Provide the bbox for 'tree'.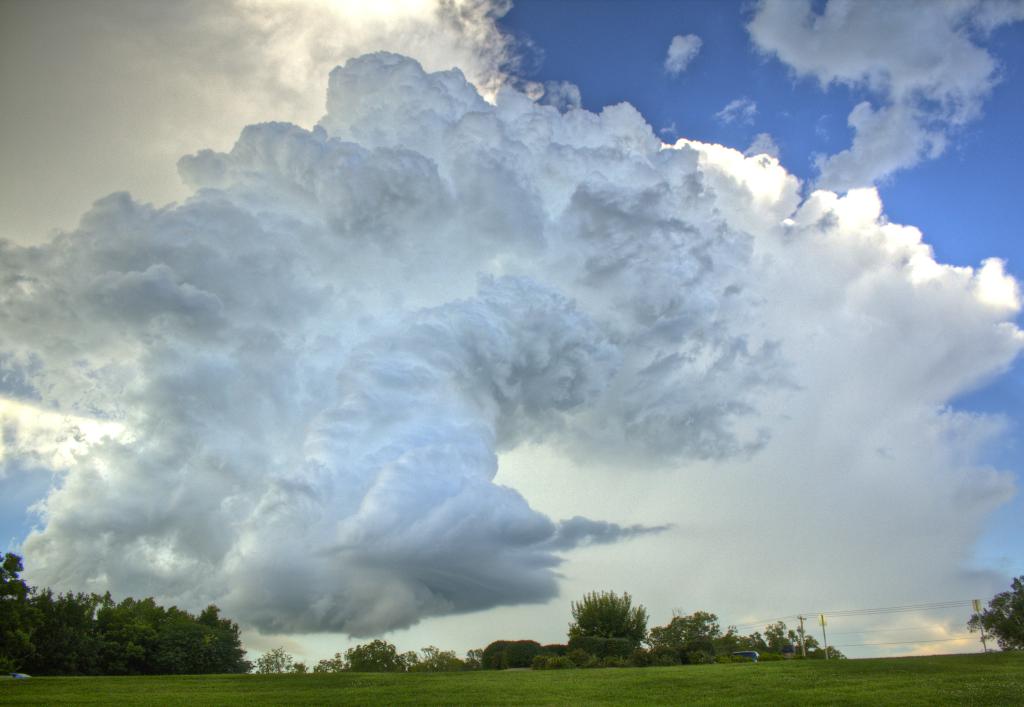
BBox(338, 641, 399, 675).
